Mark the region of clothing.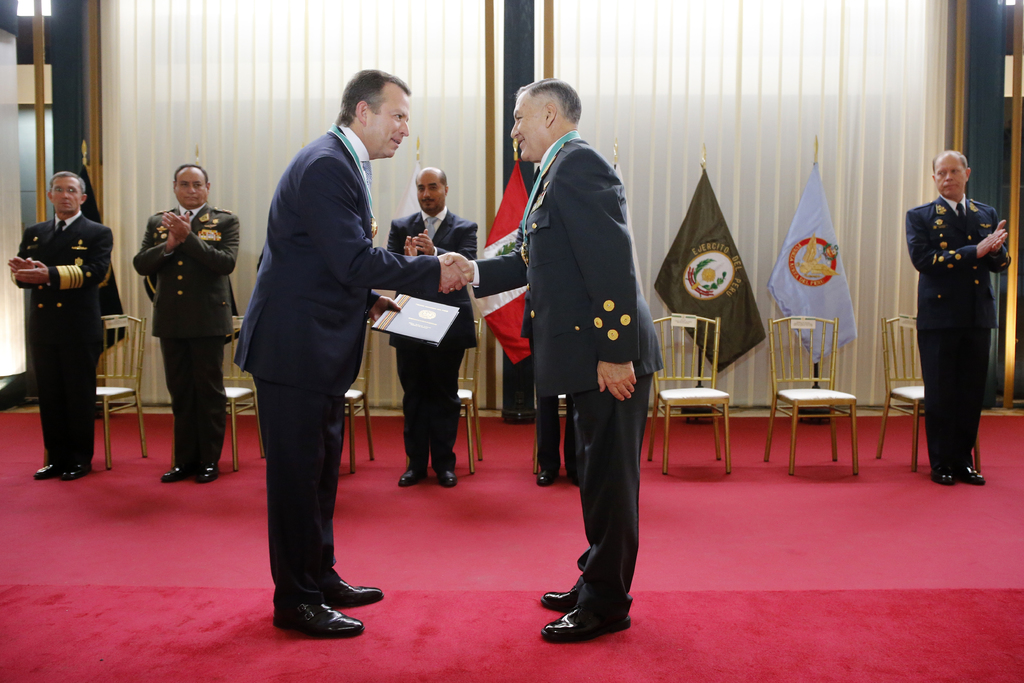
Region: [470,128,673,620].
